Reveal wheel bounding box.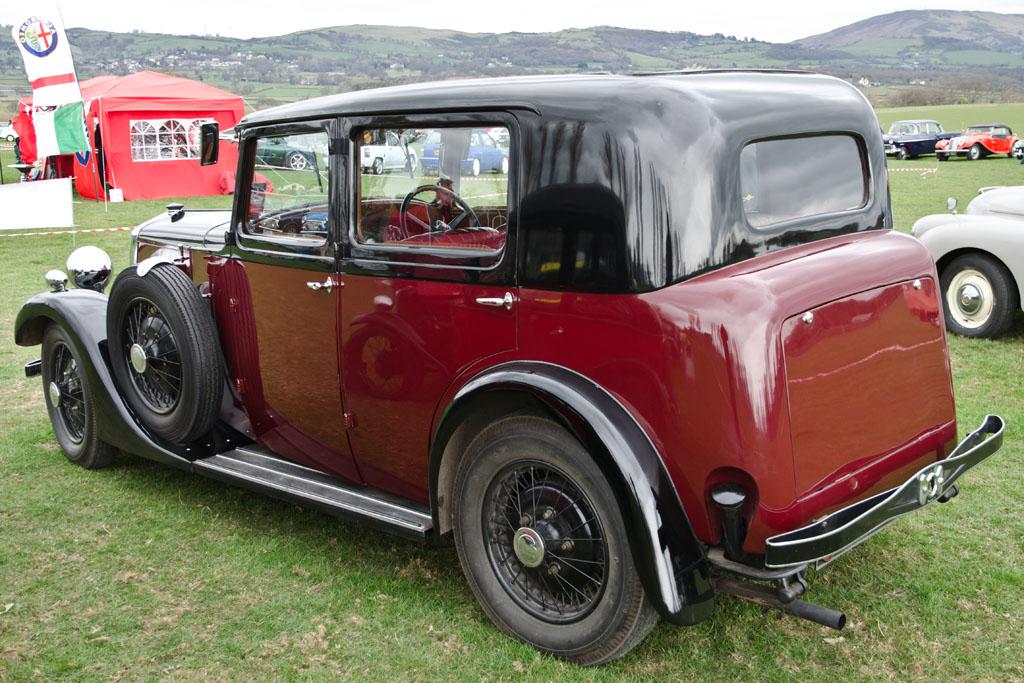
Revealed: (969, 145, 985, 160).
